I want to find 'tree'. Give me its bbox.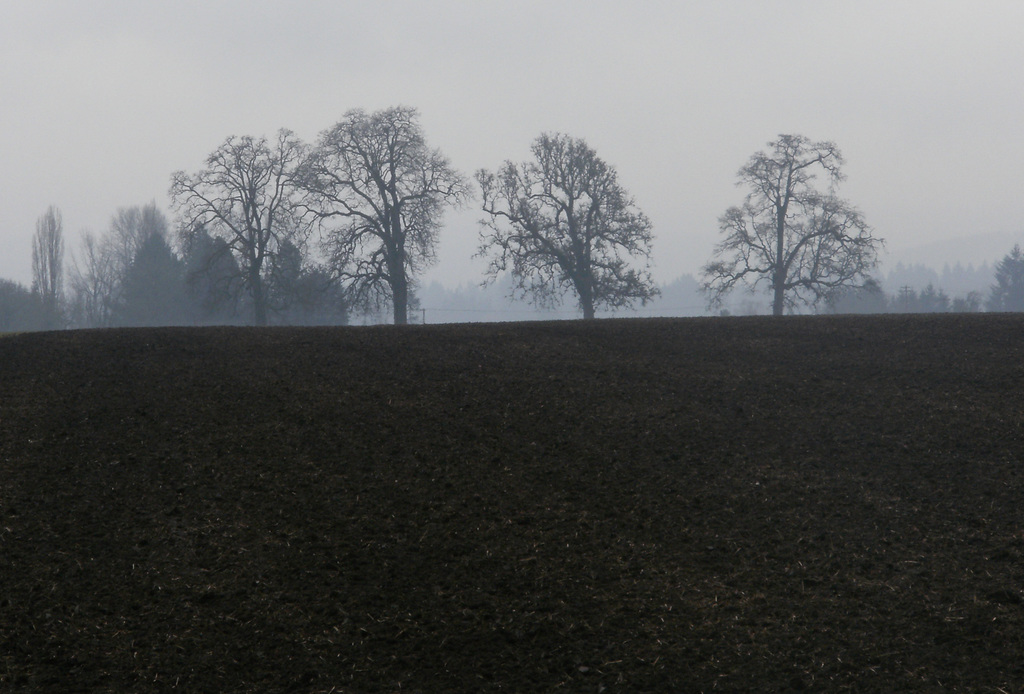
[252,236,303,331].
